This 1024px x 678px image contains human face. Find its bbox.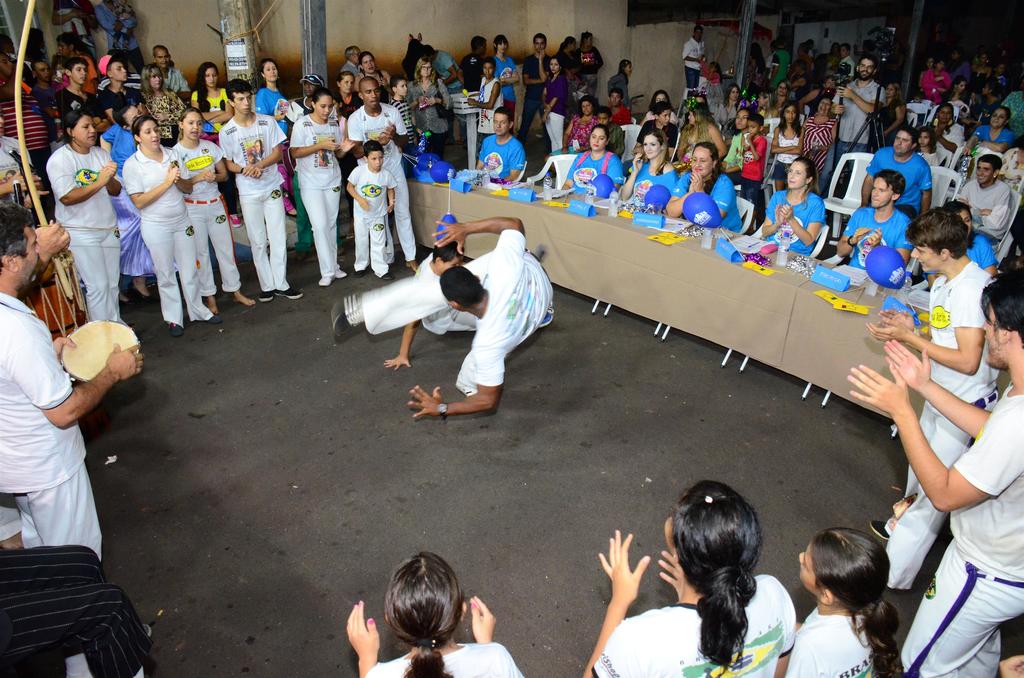
region(261, 63, 280, 84).
